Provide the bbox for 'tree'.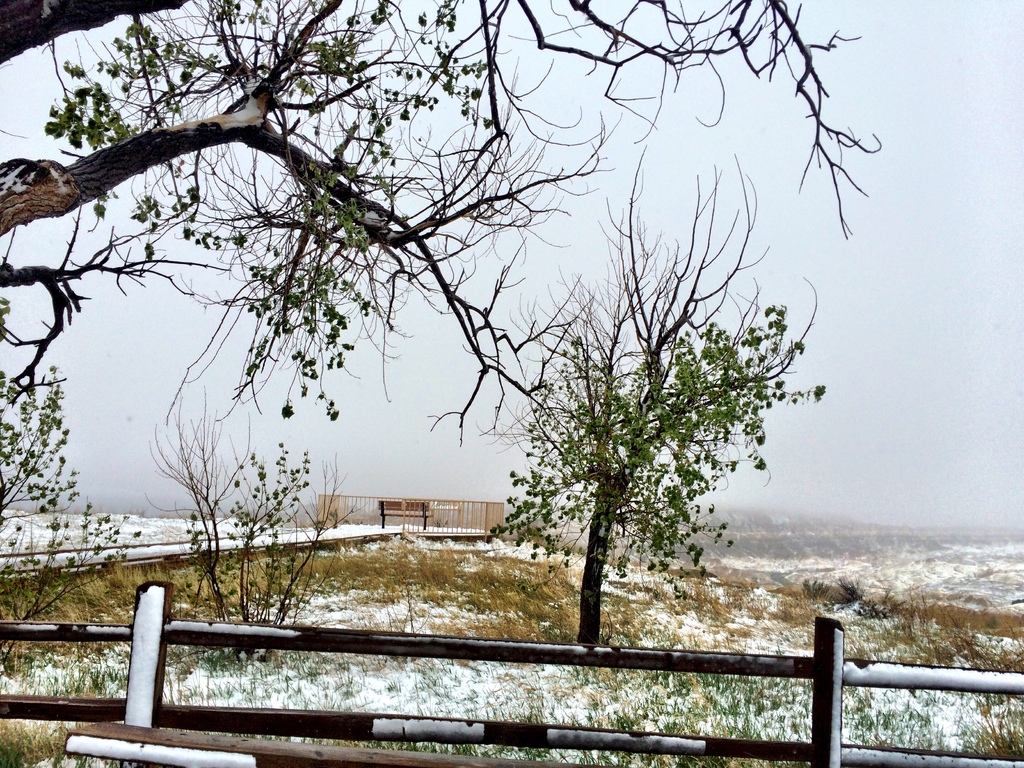
bbox=(55, 3, 920, 674).
